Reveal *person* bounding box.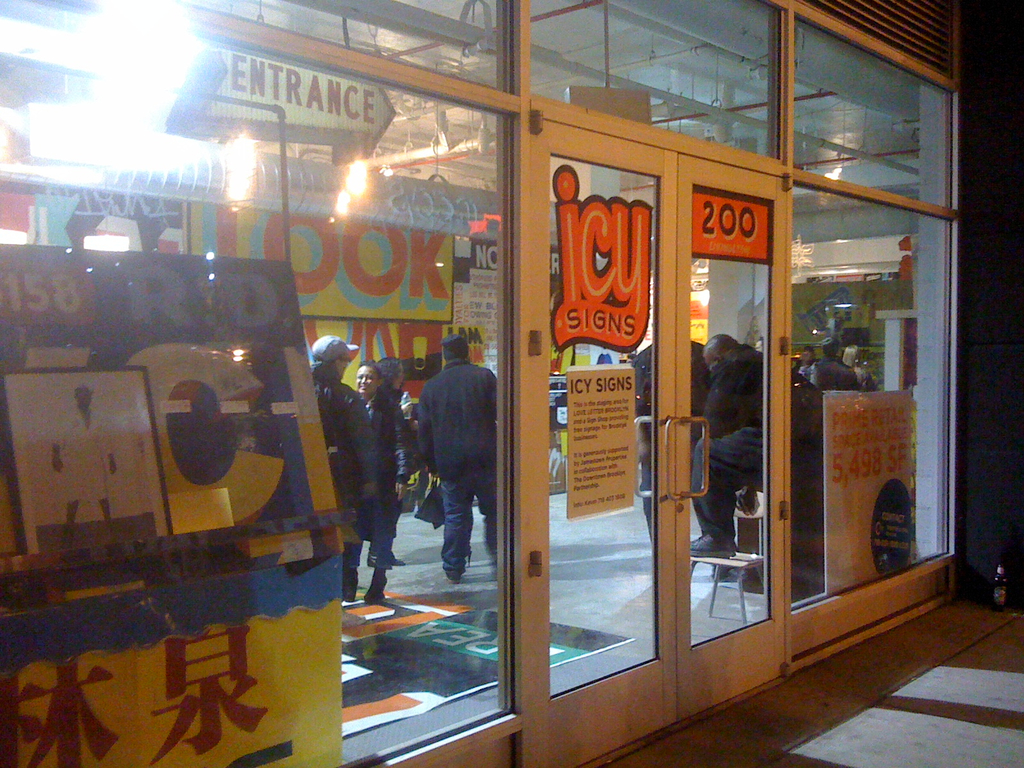
Revealed: detection(333, 353, 410, 607).
